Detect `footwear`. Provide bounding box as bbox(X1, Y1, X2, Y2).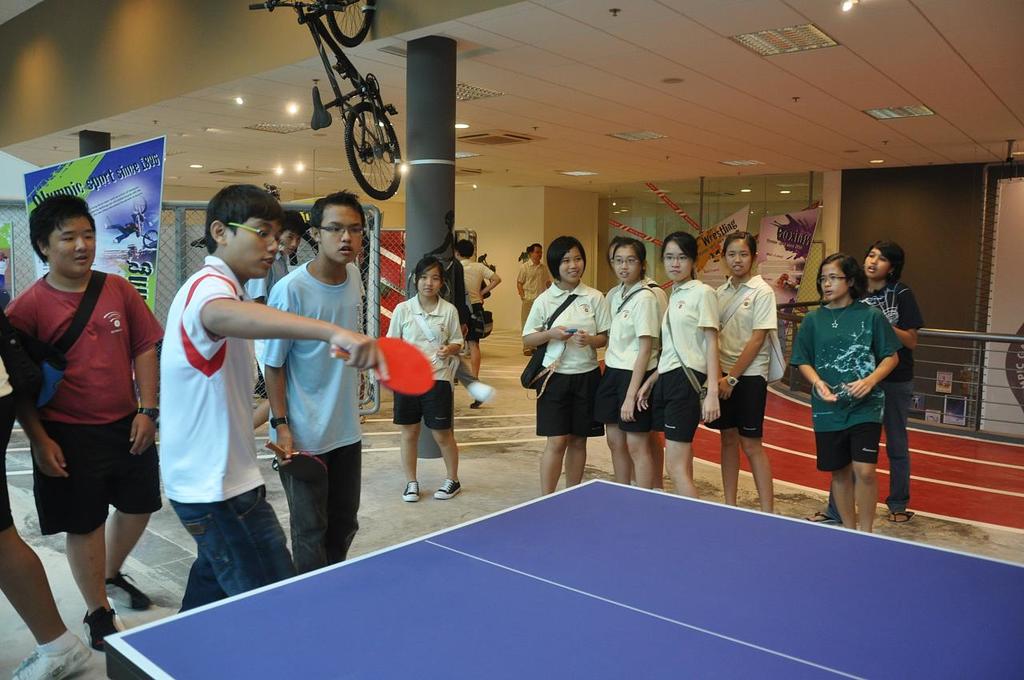
bbox(404, 478, 421, 502).
